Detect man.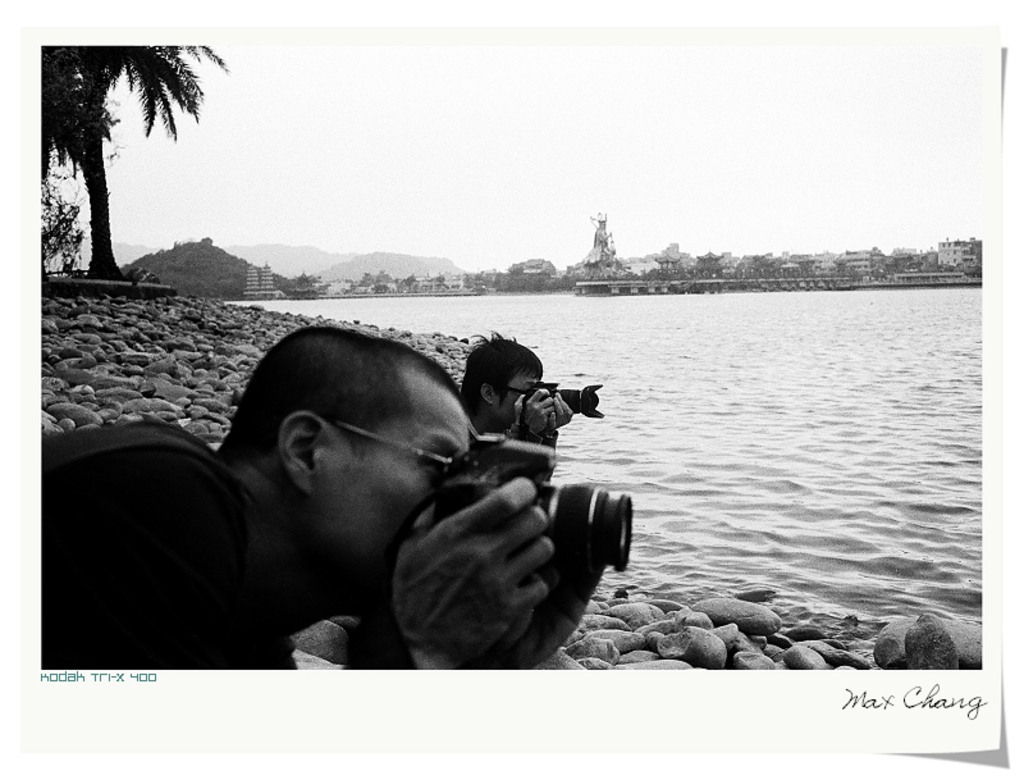
Detected at 452:320:570:485.
